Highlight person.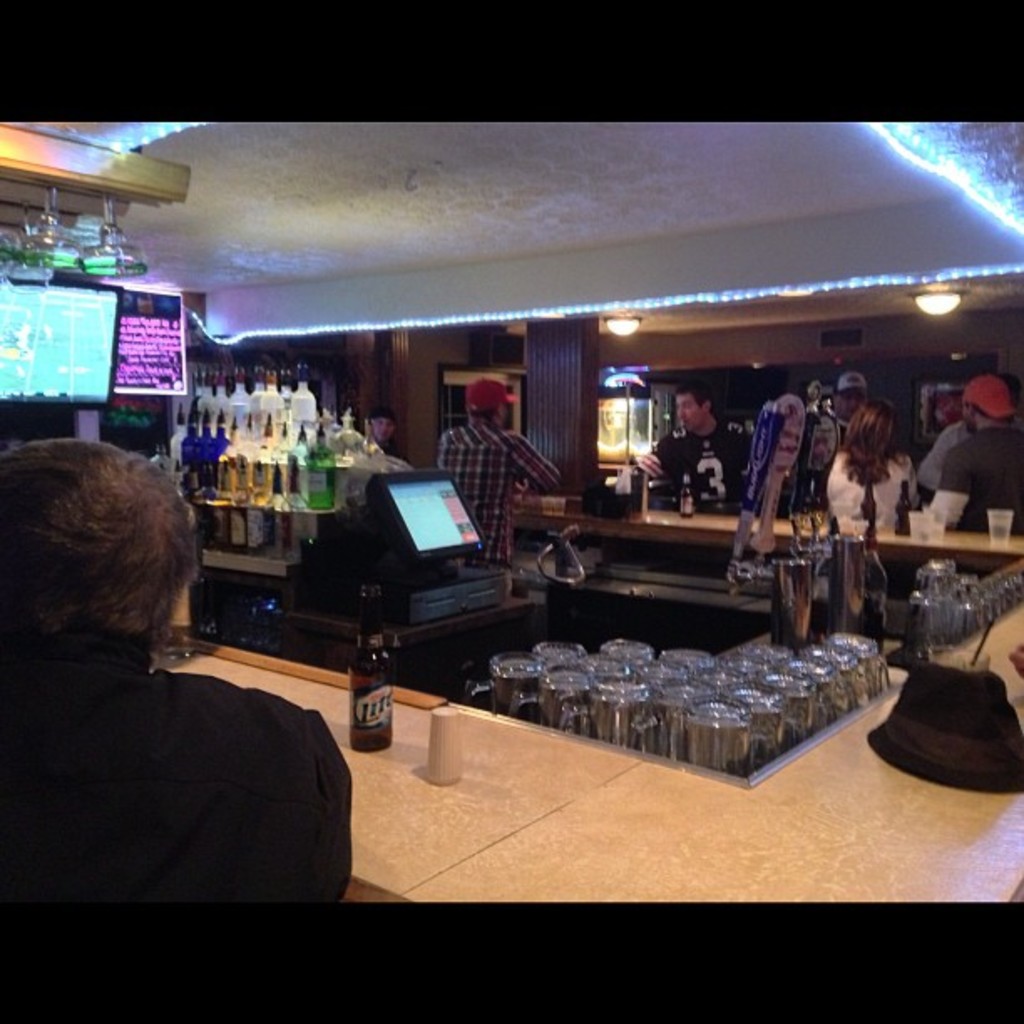
Highlighted region: BBox(915, 381, 1022, 547).
